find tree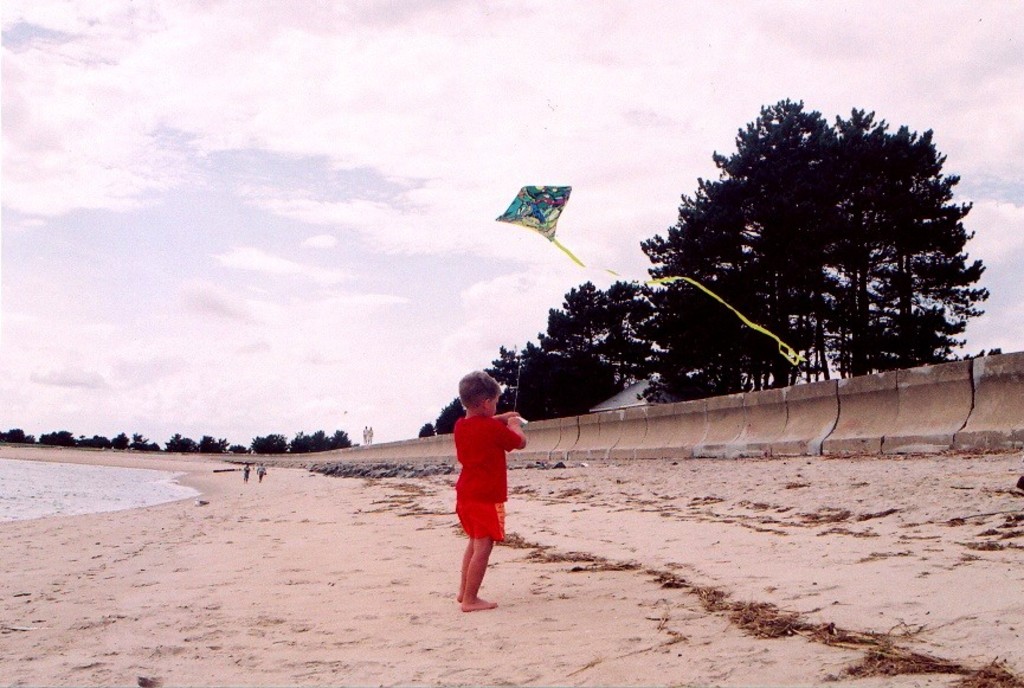
rect(462, 270, 674, 426)
